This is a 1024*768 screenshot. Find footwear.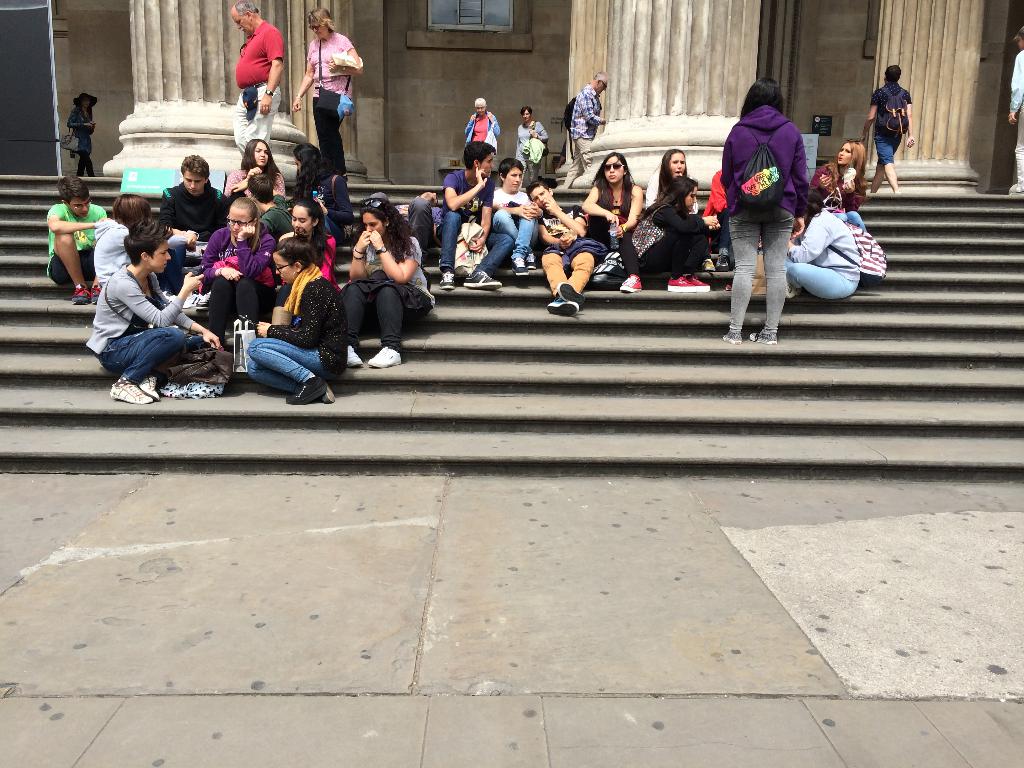
Bounding box: <bbox>723, 330, 742, 346</bbox>.
